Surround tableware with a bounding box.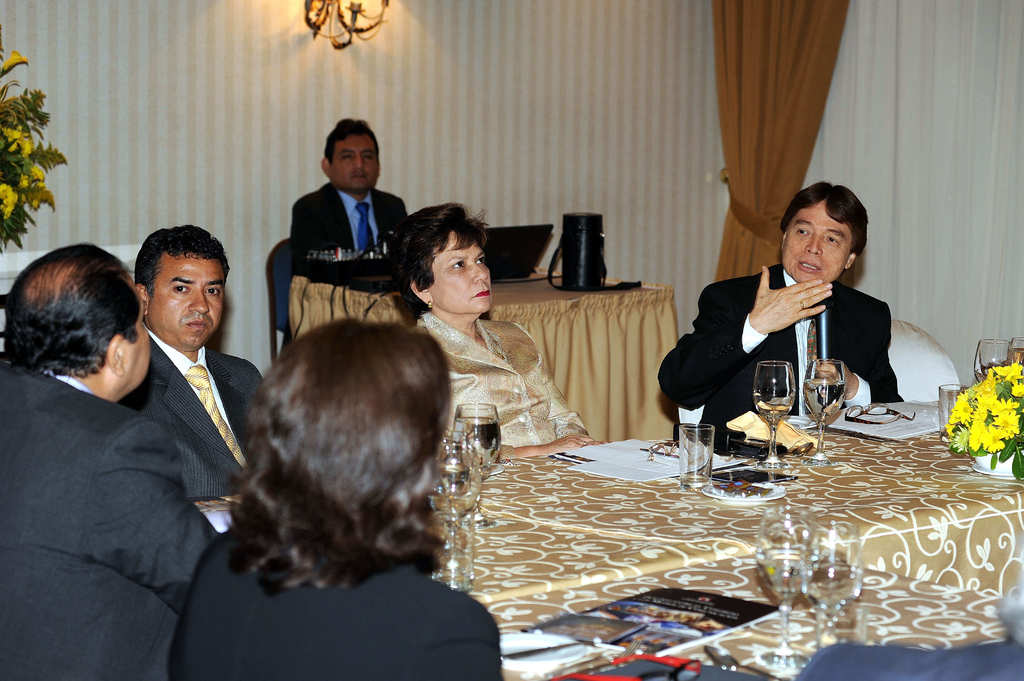
rect(429, 519, 476, 593).
